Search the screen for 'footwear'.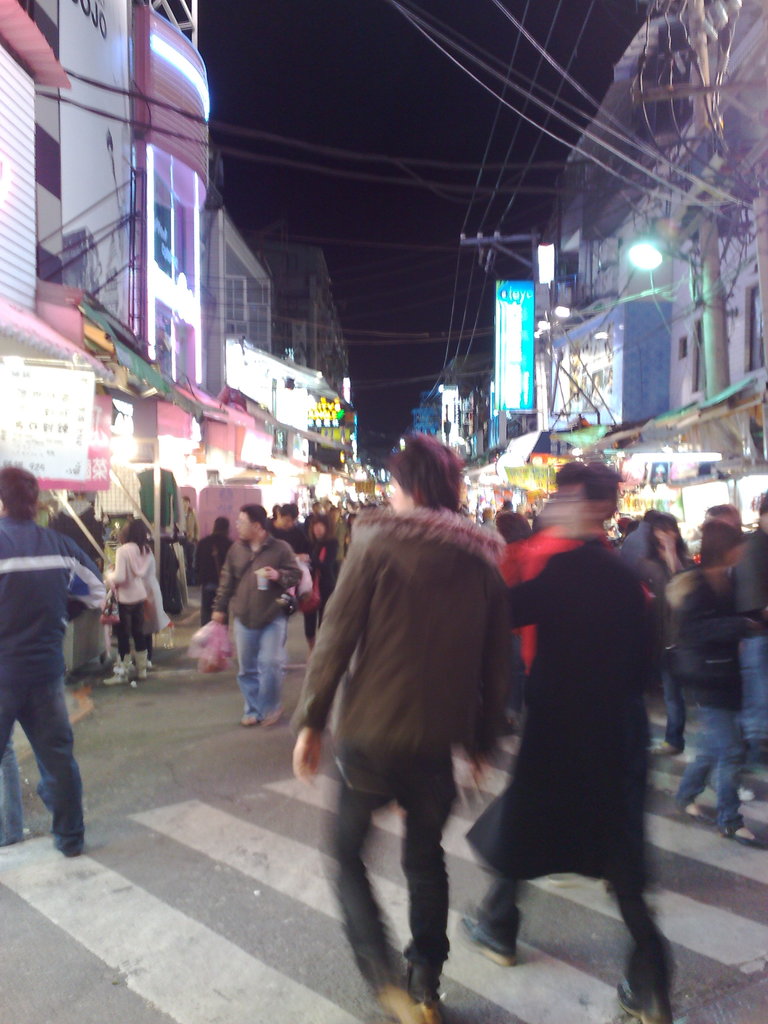
Found at 716:821:762:851.
